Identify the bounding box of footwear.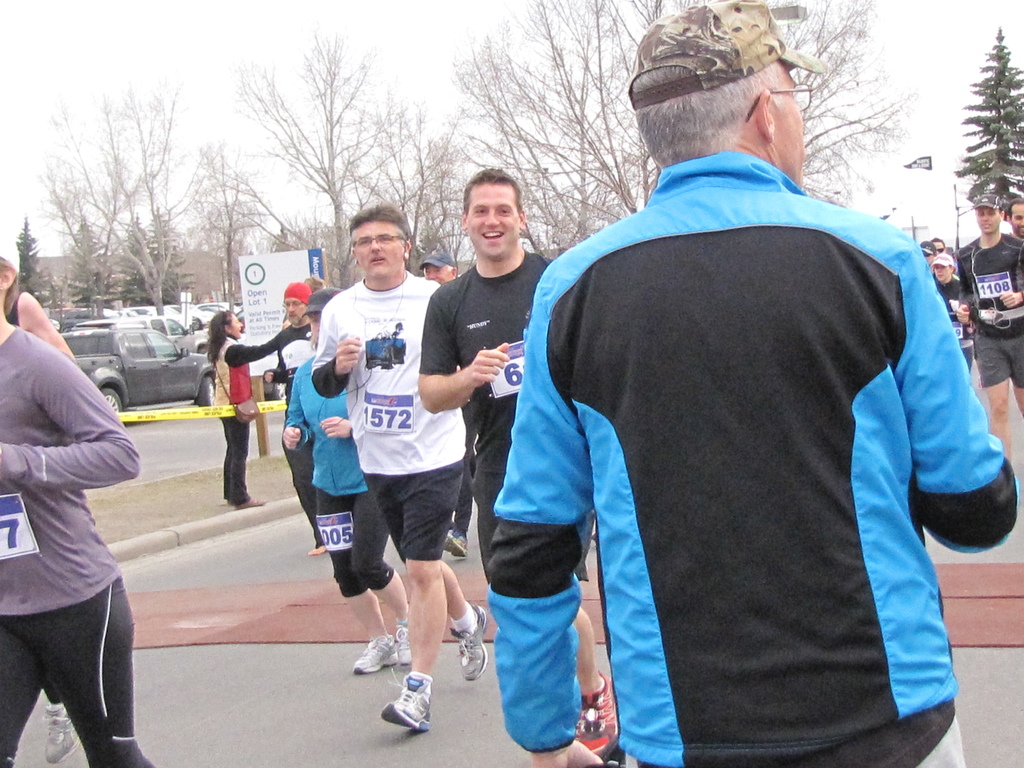
40:699:69:762.
